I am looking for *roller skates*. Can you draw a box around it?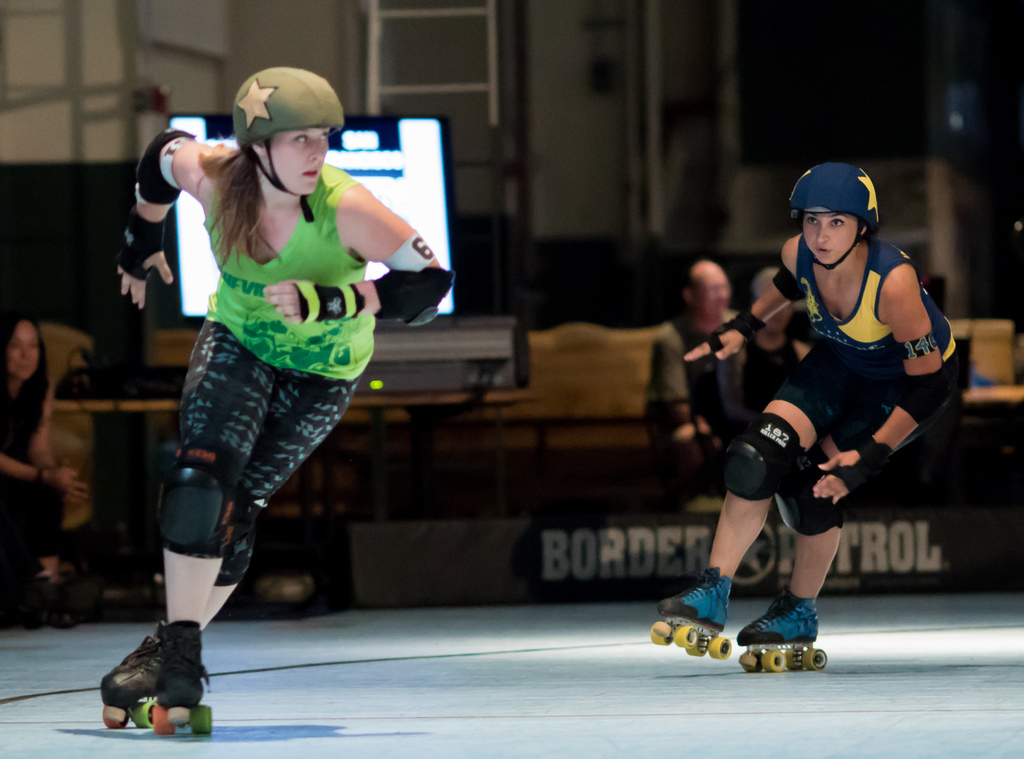
Sure, the bounding box is (735,588,829,672).
